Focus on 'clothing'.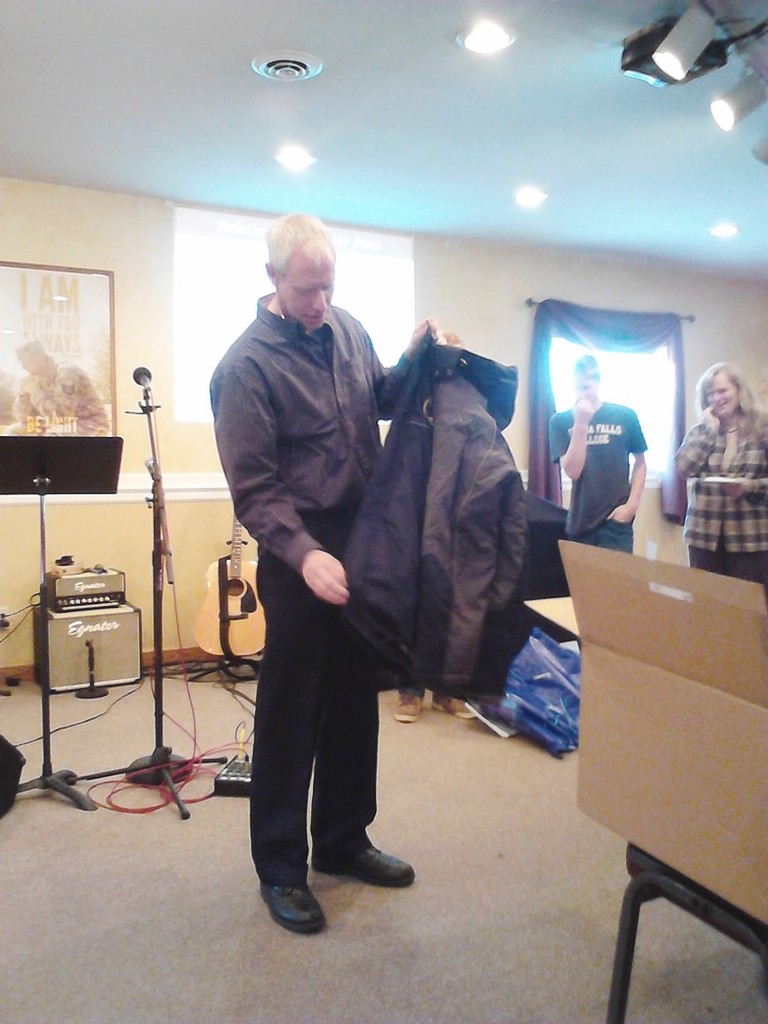
Focused at <box>208,291,403,876</box>.
